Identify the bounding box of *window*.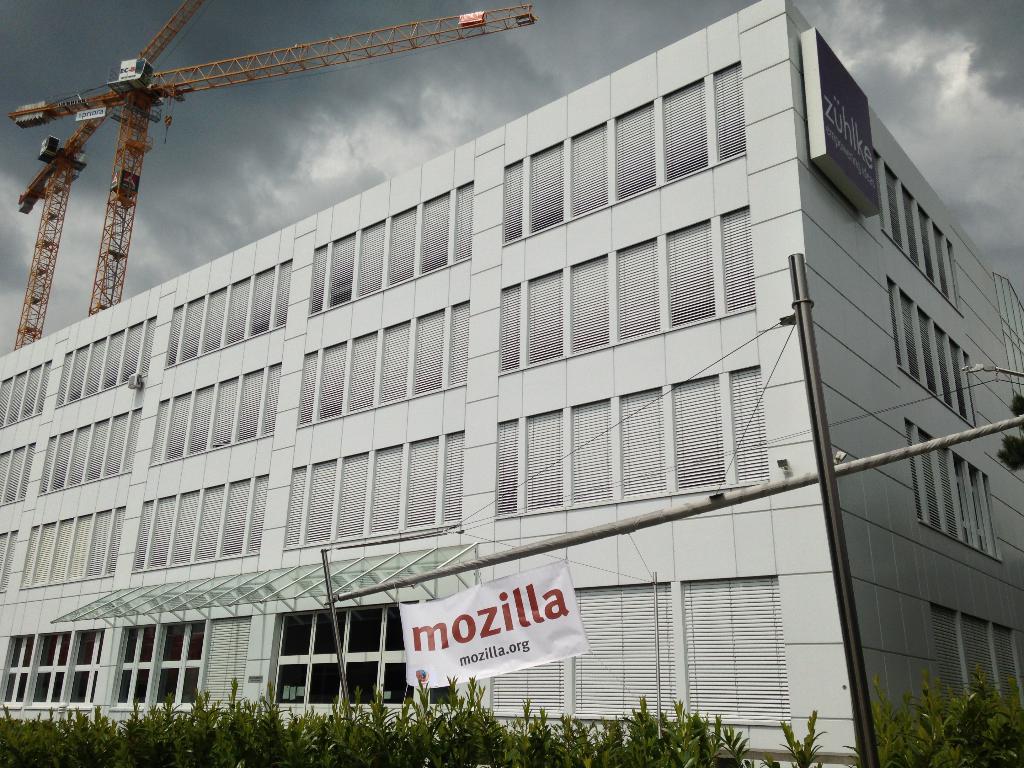
left=8, top=369, right=29, bottom=425.
